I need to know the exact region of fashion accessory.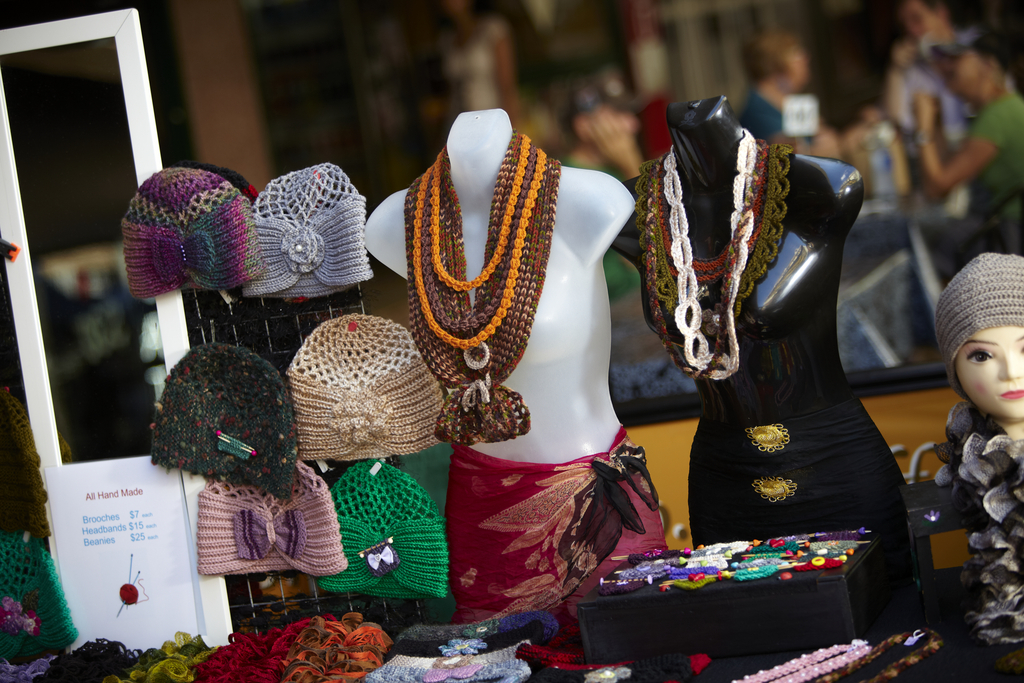
Region: bbox(192, 463, 356, 582).
